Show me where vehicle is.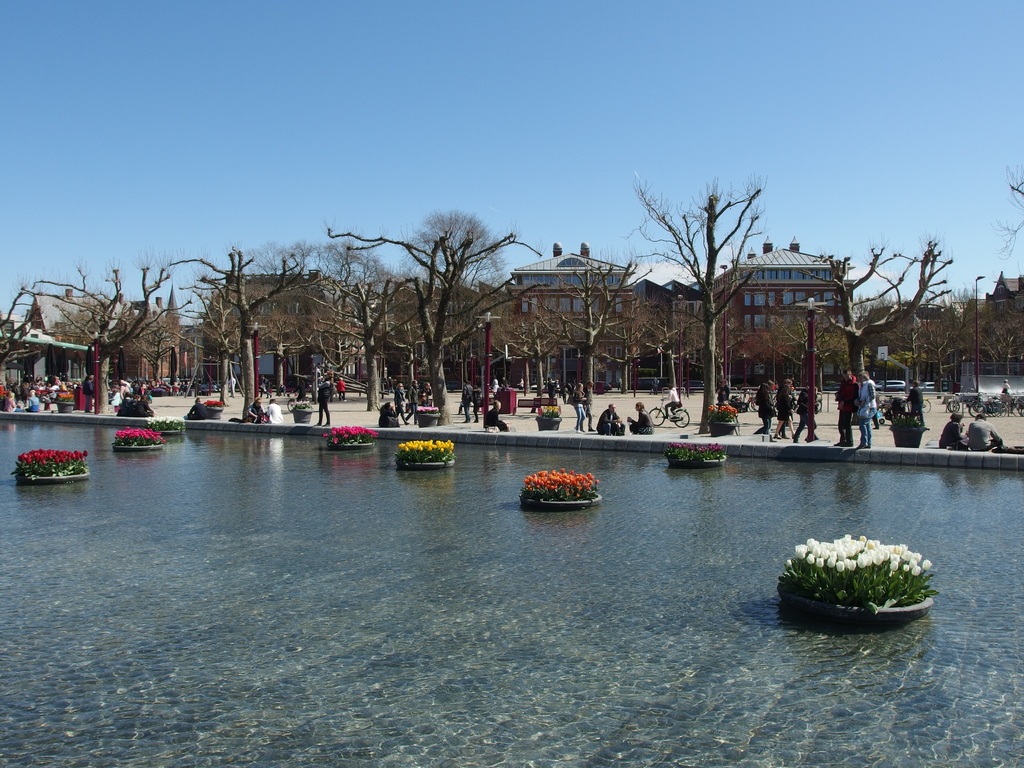
vehicle is at left=869, top=378, right=906, bottom=392.
